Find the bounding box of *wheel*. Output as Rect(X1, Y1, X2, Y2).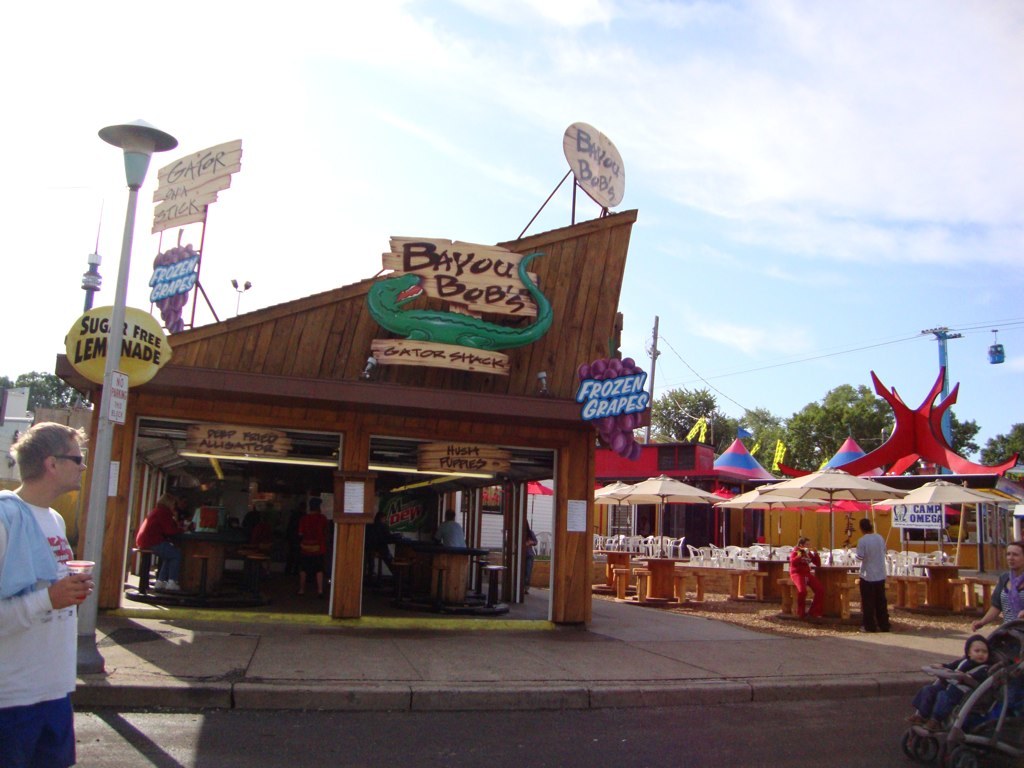
Rect(903, 729, 922, 760).
